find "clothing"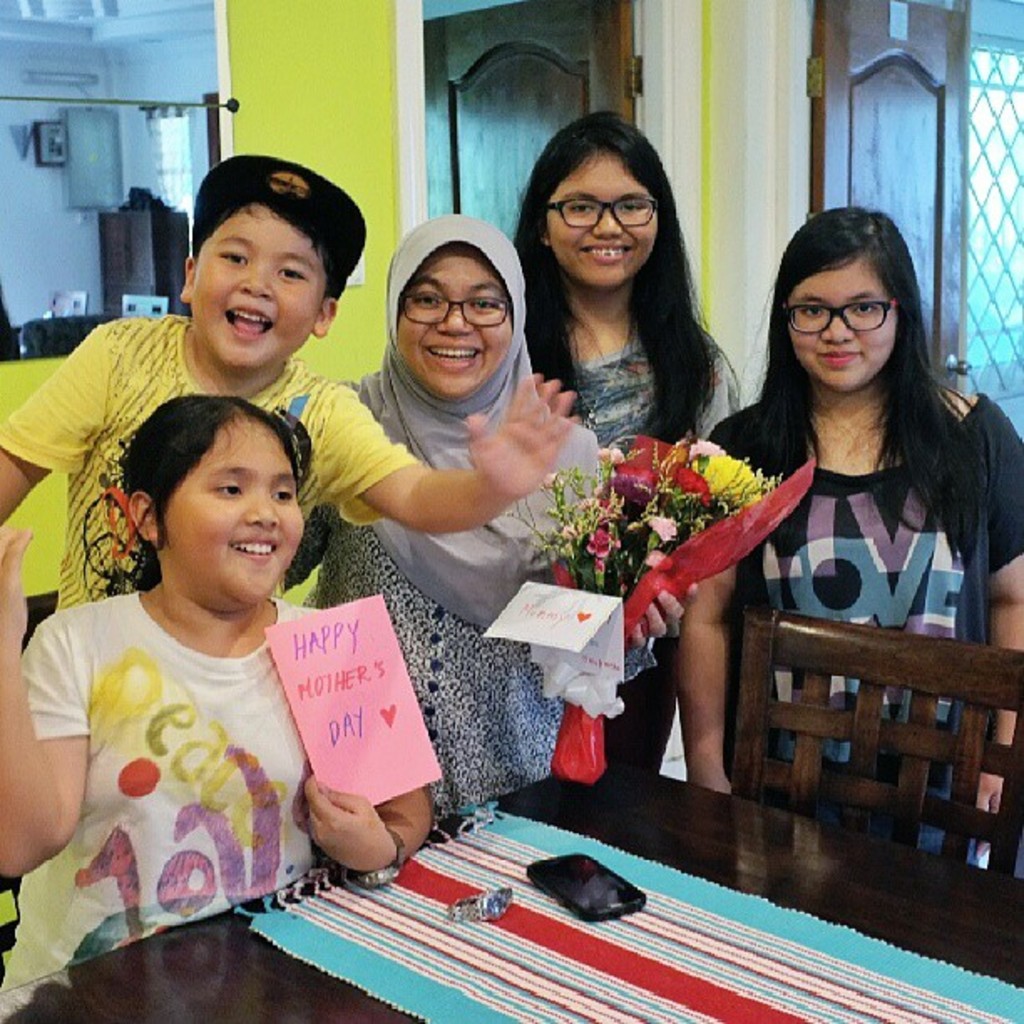
<box>298,336,604,810</box>
